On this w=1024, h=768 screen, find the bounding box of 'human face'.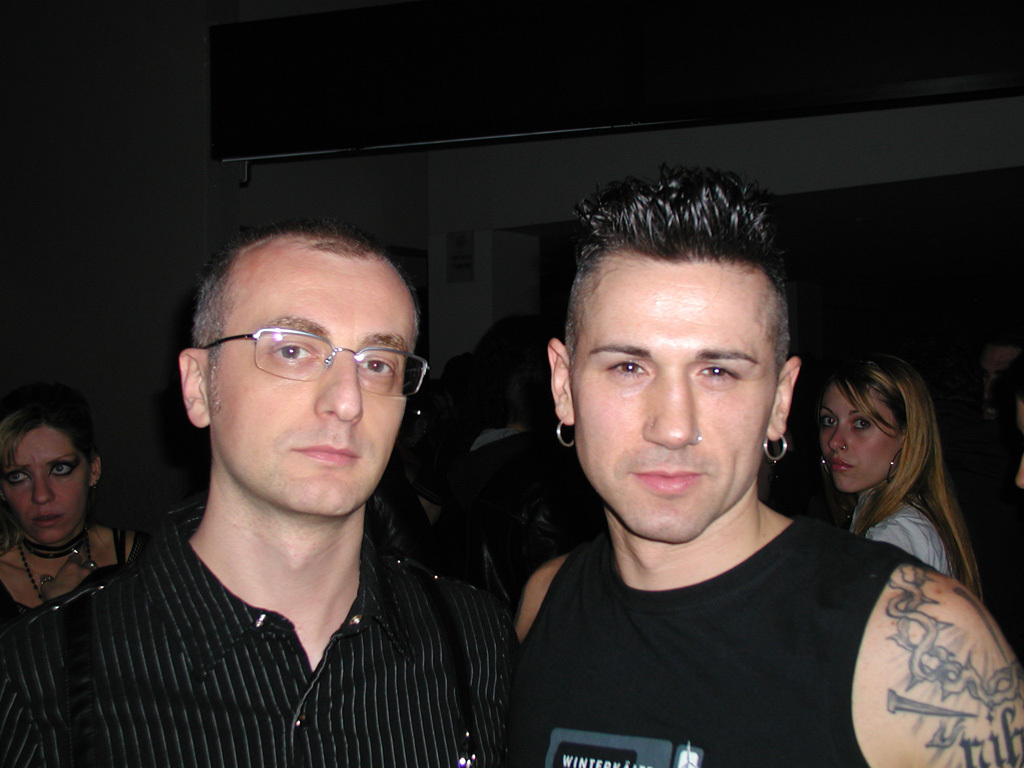
Bounding box: [0,427,88,543].
